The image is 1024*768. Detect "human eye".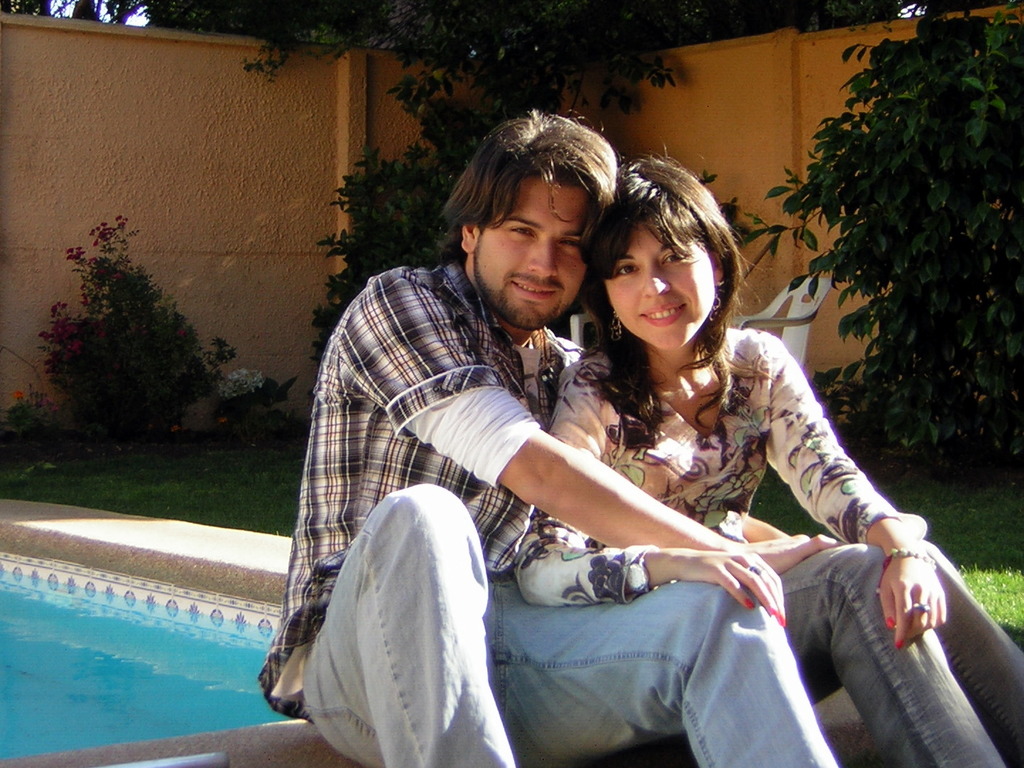
Detection: 613,258,642,279.
